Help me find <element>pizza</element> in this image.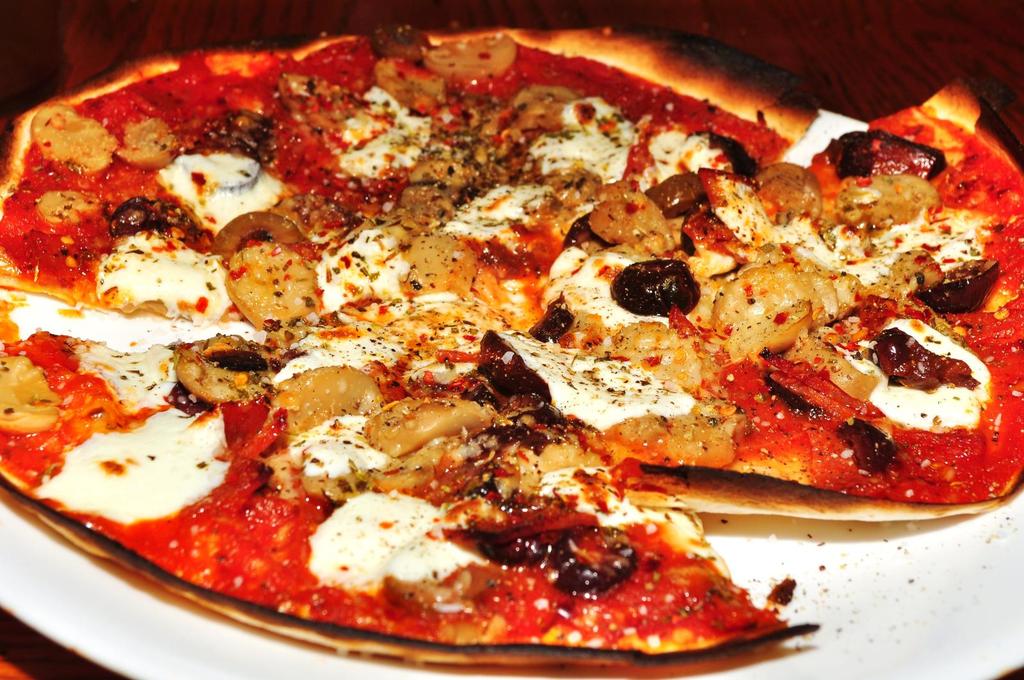
Found it: (x1=0, y1=12, x2=1011, y2=663).
